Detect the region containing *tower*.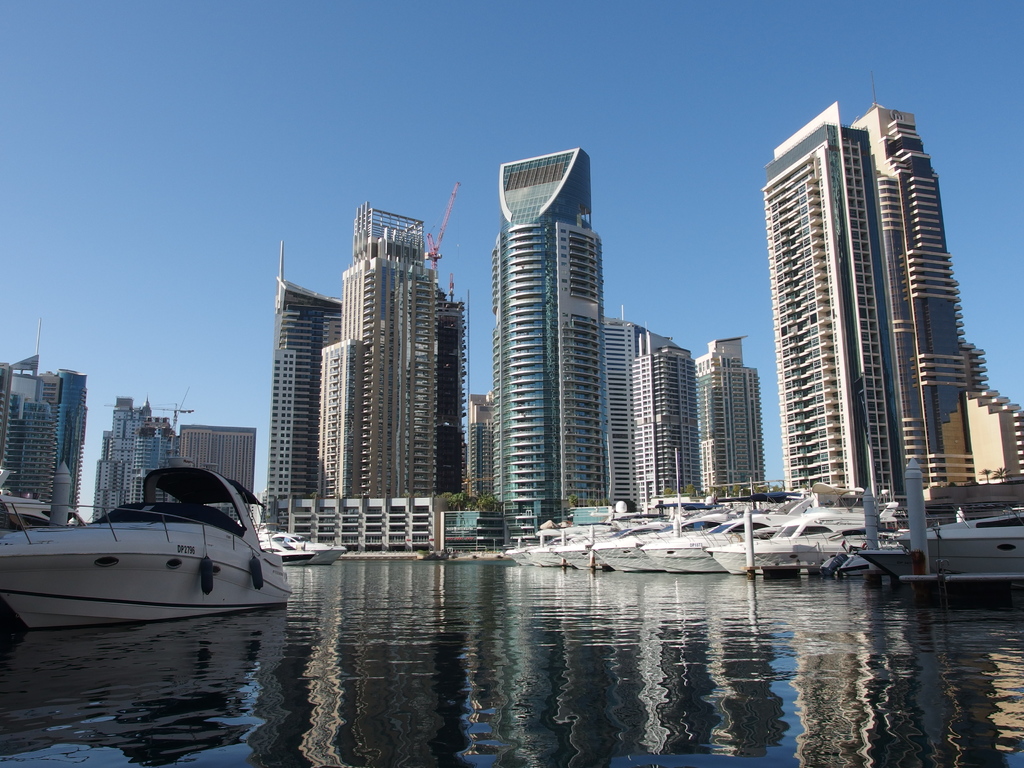
bbox=(307, 188, 475, 543).
